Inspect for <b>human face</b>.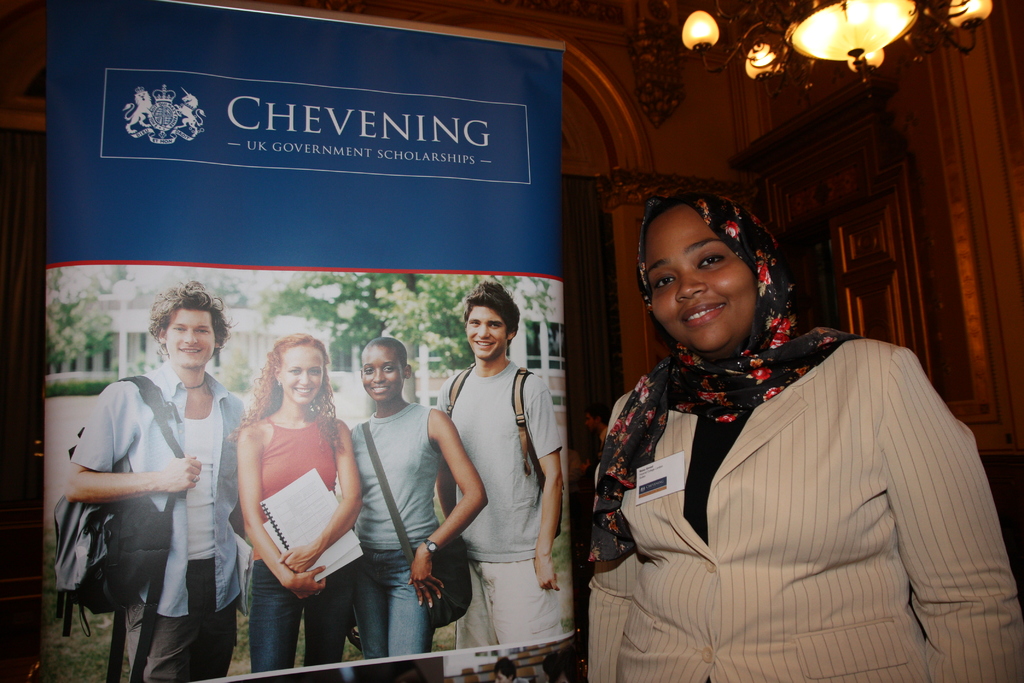
Inspection: x1=165, y1=308, x2=215, y2=367.
